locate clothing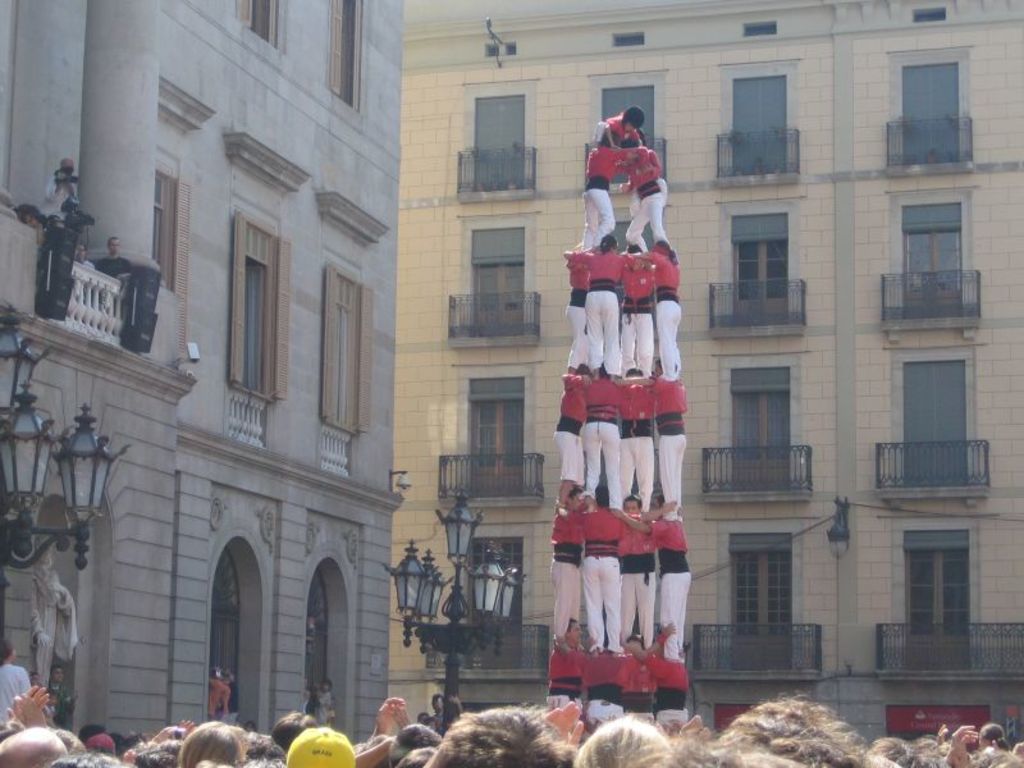
<box>209,676,232,717</box>
